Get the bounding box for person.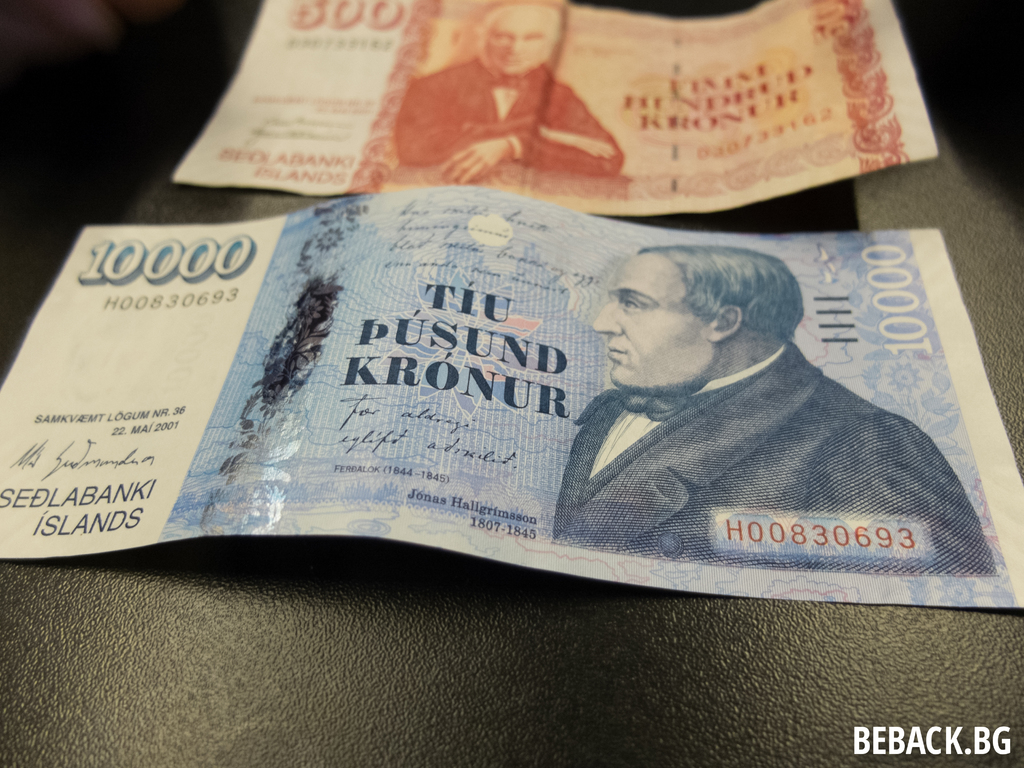
558:226:958:601.
